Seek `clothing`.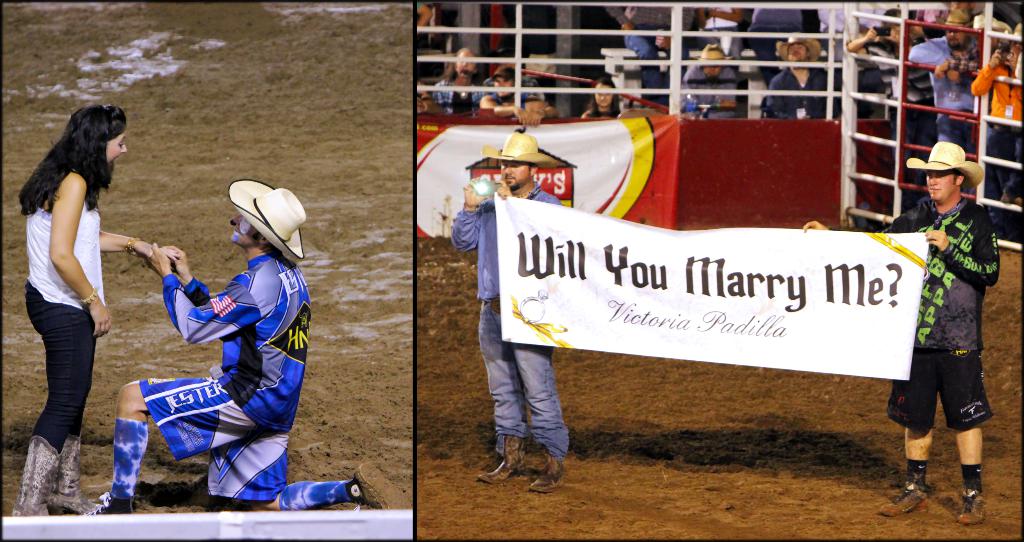
(left=26, top=286, right=92, bottom=512).
